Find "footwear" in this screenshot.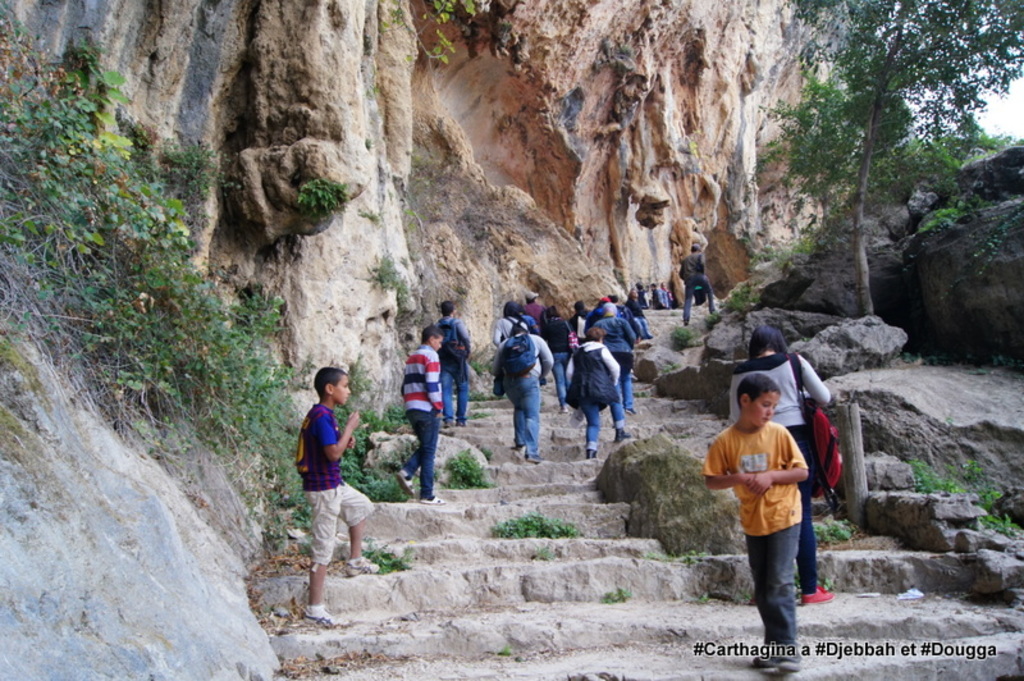
The bounding box for "footwear" is bbox=(340, 554, 380, 577).
